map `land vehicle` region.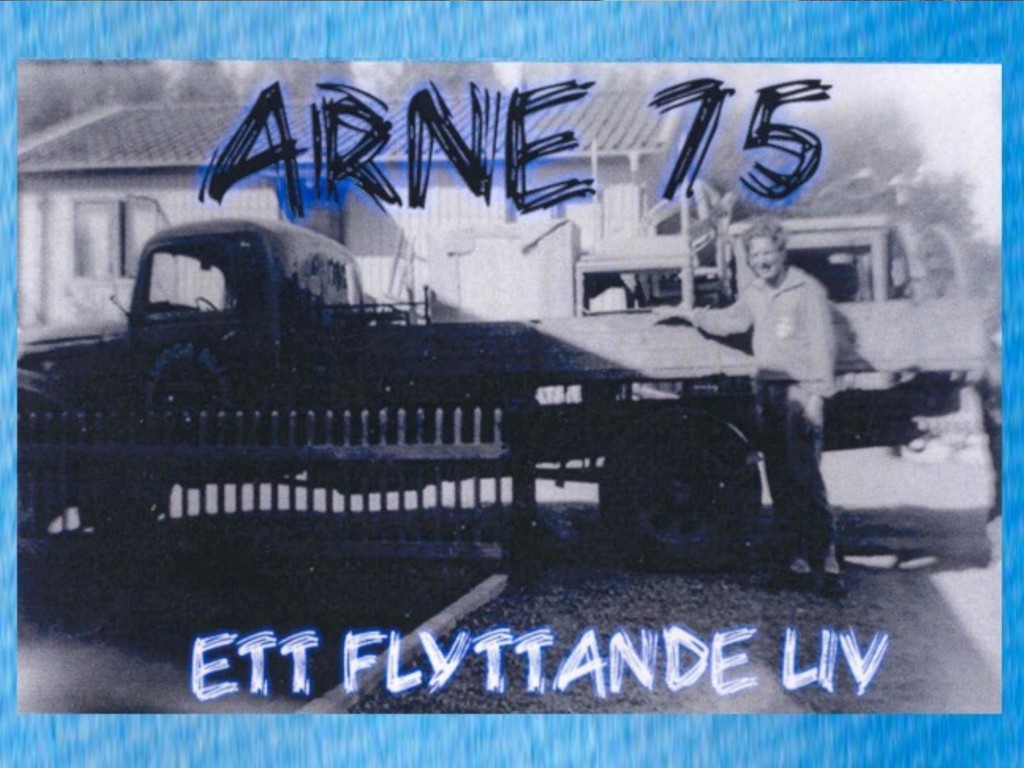
Mapped to l=42, t=195, r=872, b=602.
